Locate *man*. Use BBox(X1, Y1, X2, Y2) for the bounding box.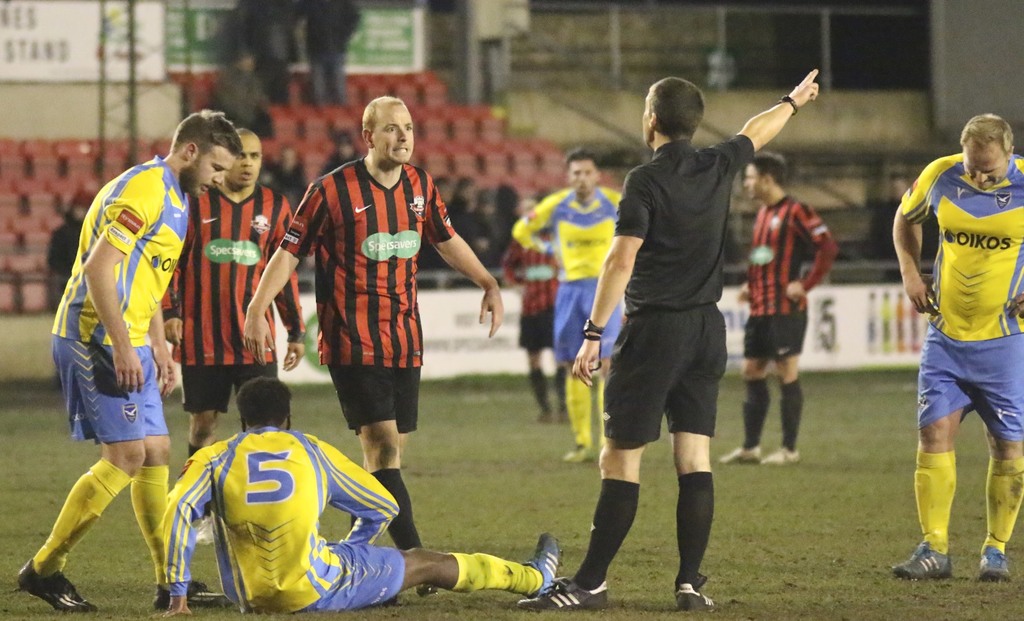
BBox(720, 150, 840, 466).
